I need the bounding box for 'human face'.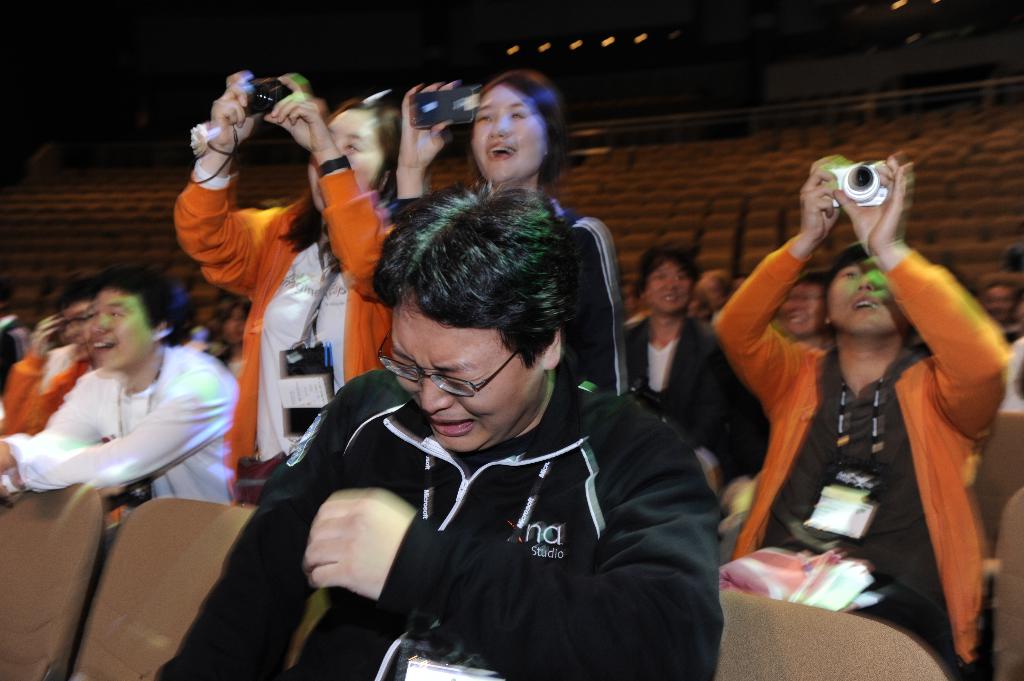
Here it is: [308, 107, 384, 212].
